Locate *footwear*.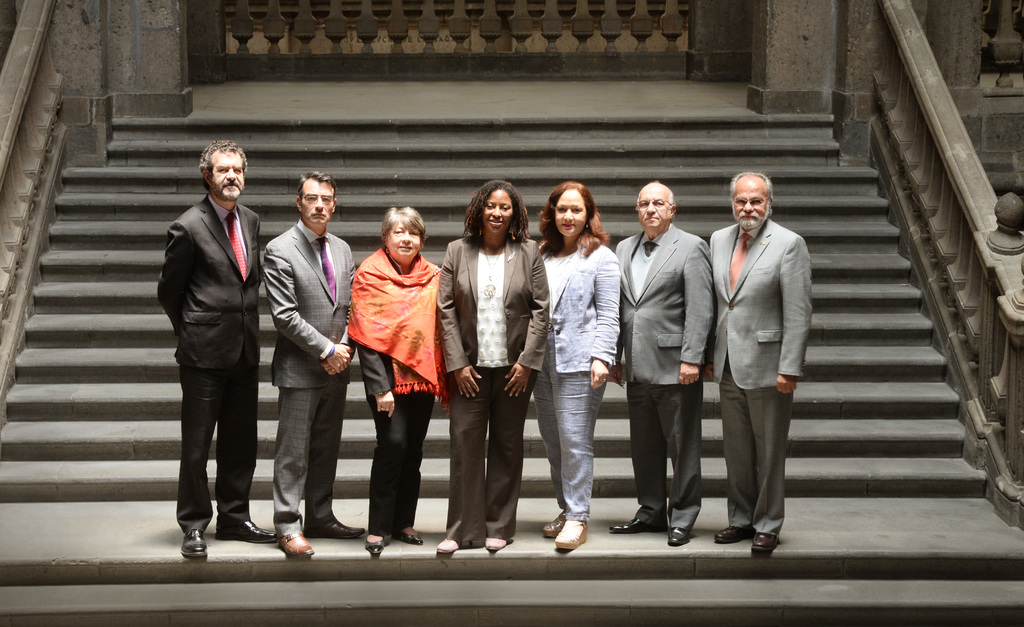
Bounding box: l=218, t=516, r=280, b=543.
